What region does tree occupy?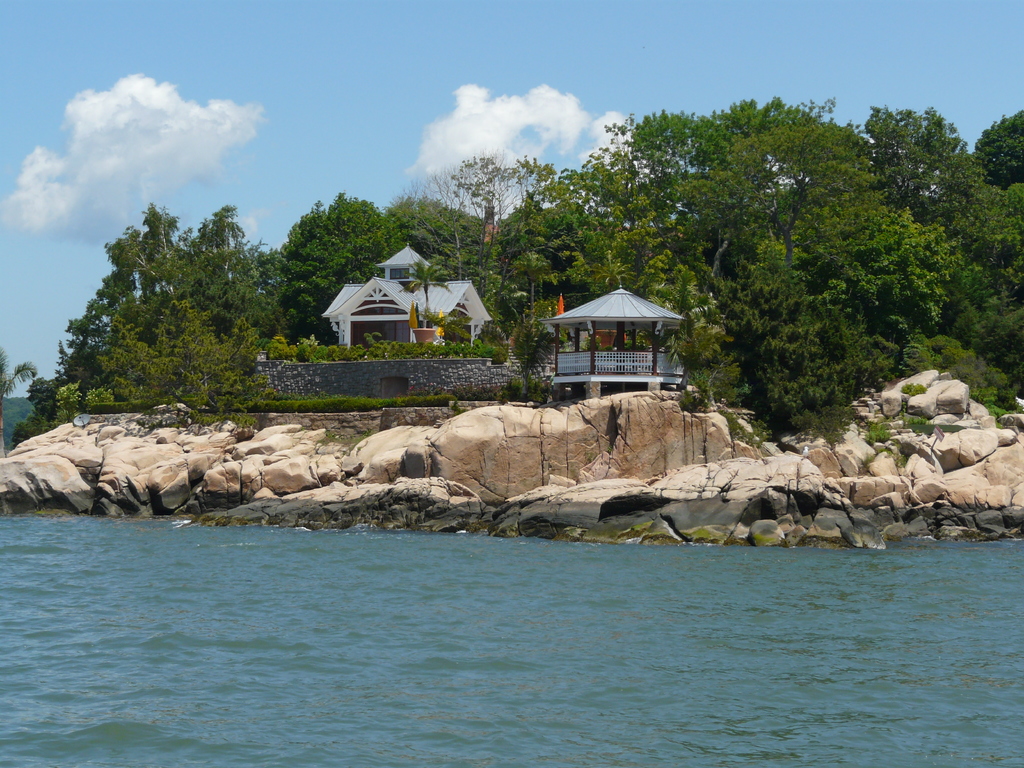
575/88/950/433.
